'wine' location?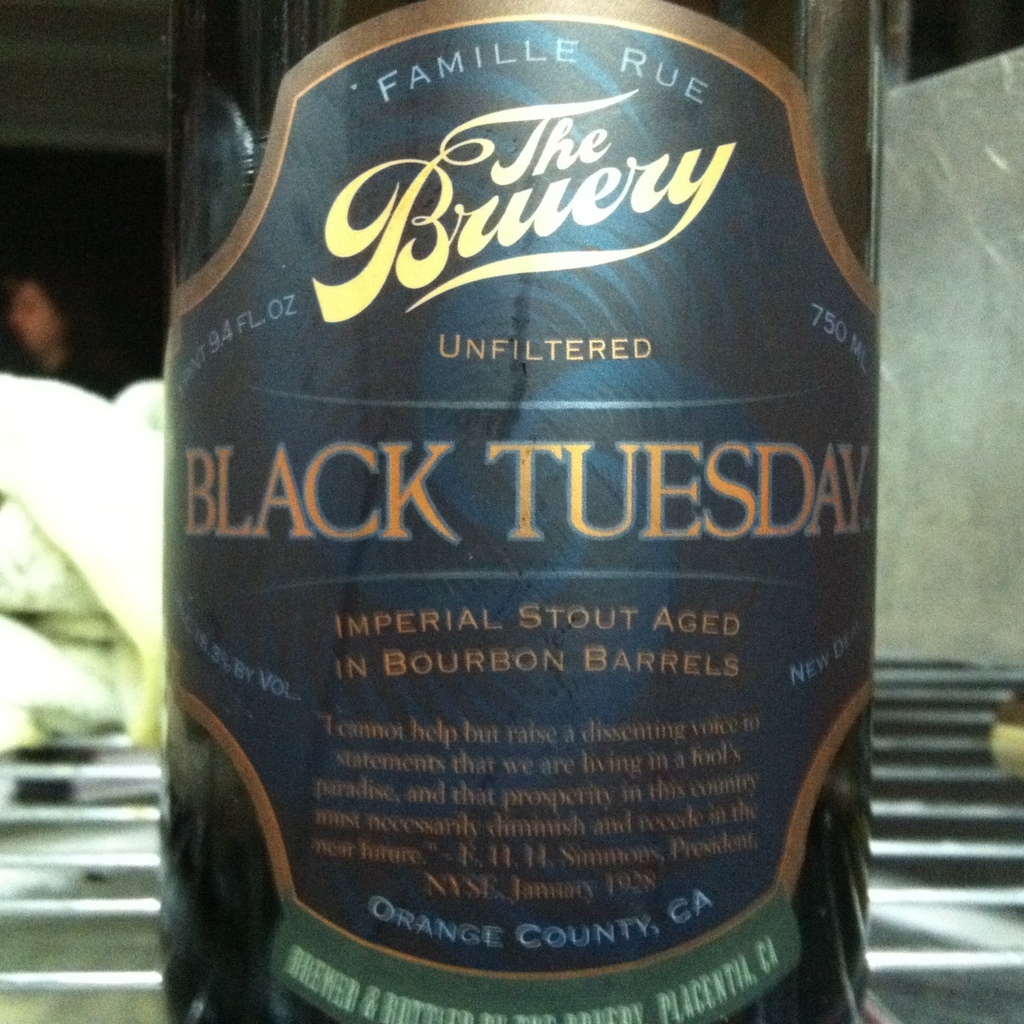
left=164, top=0, right=884, bottom=1023
